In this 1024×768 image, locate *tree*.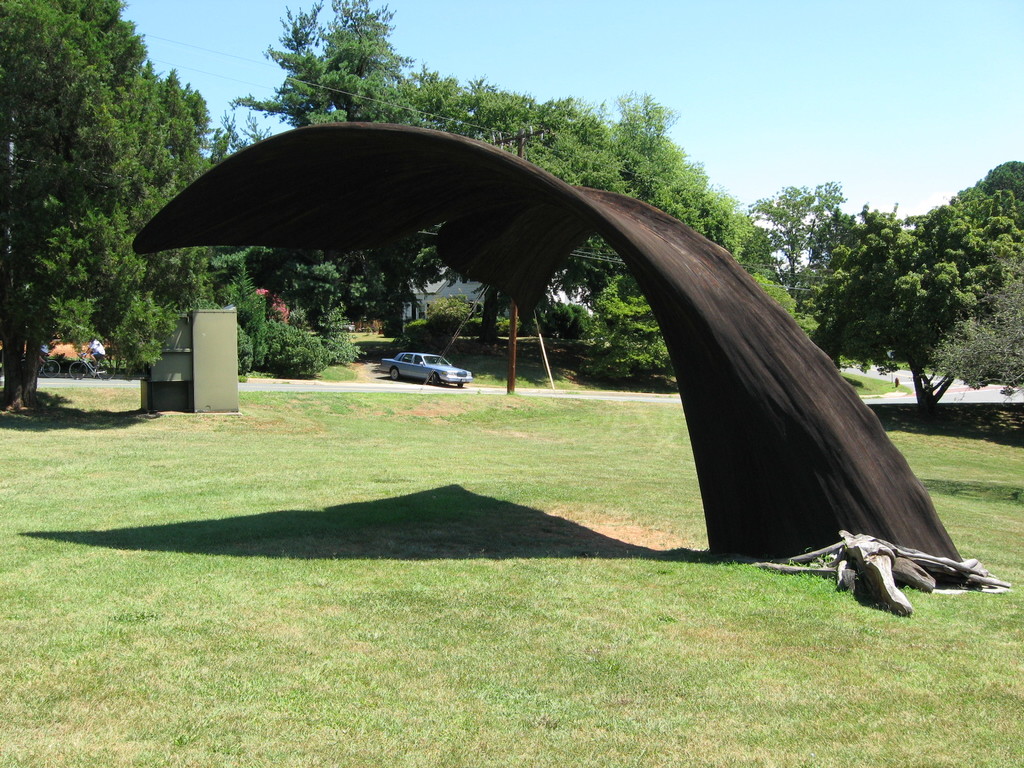
Bounding box: locate(746, 174, 851, 291).
